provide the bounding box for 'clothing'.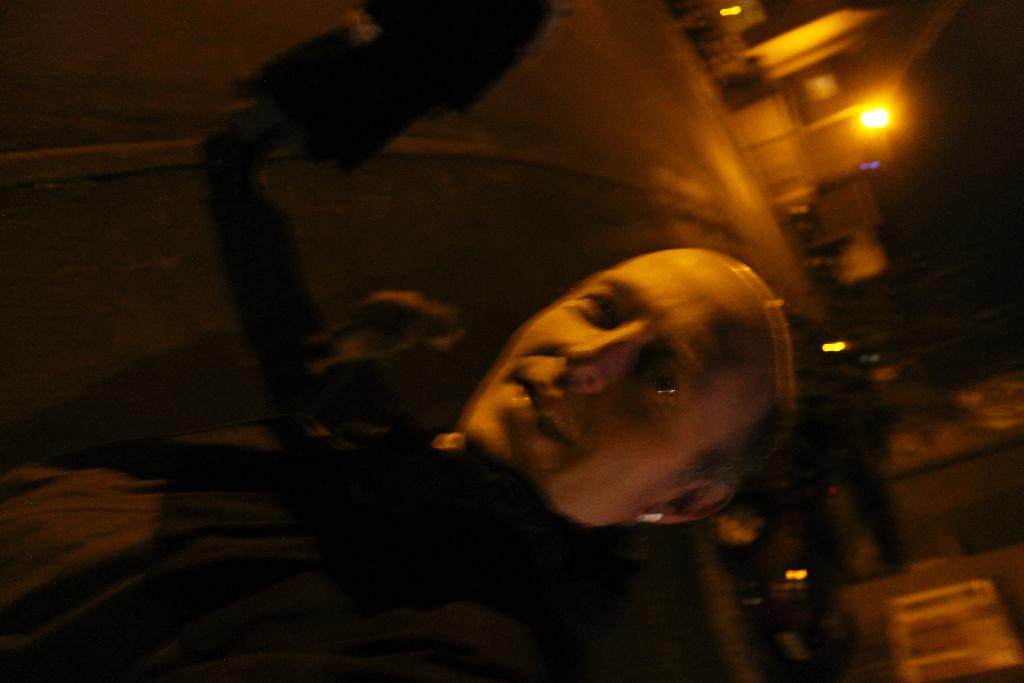
0, 415, 573, 671.
